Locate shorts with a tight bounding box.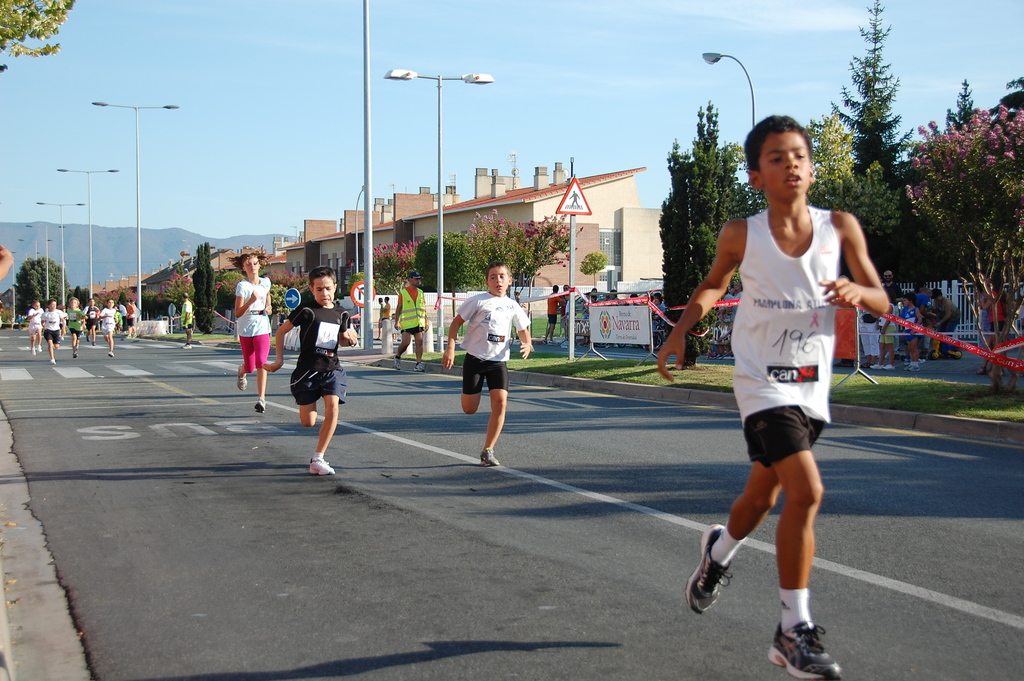
[461,354,509,394].
